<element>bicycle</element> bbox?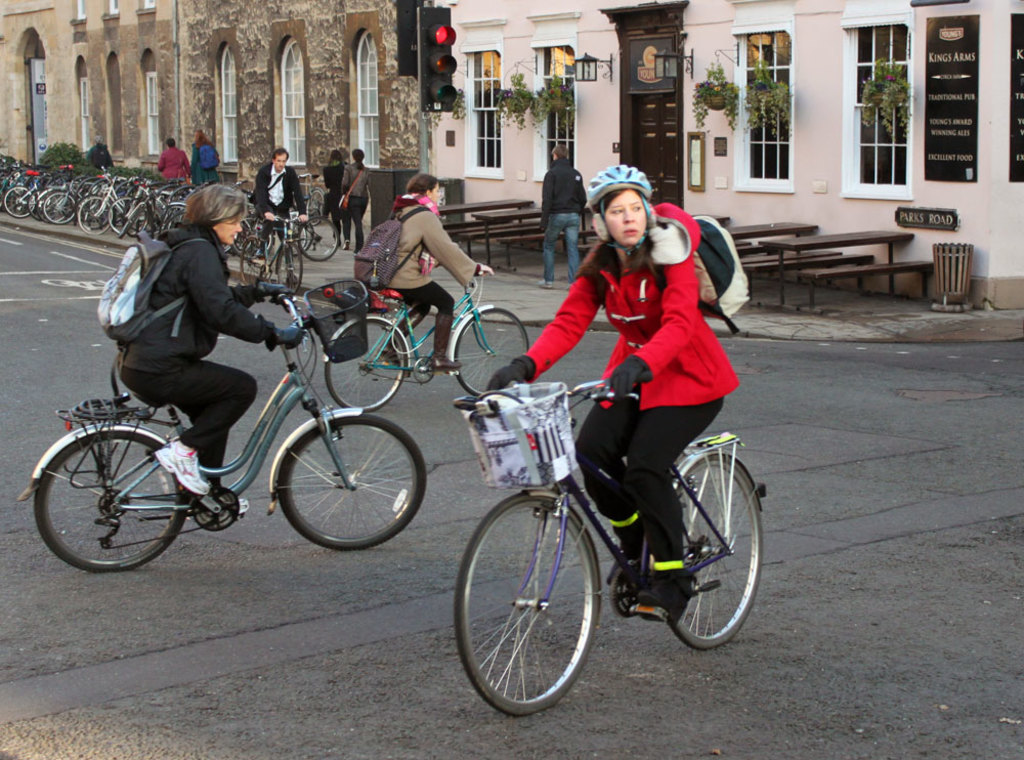
left=155, top=178, right=185, bottom=234
